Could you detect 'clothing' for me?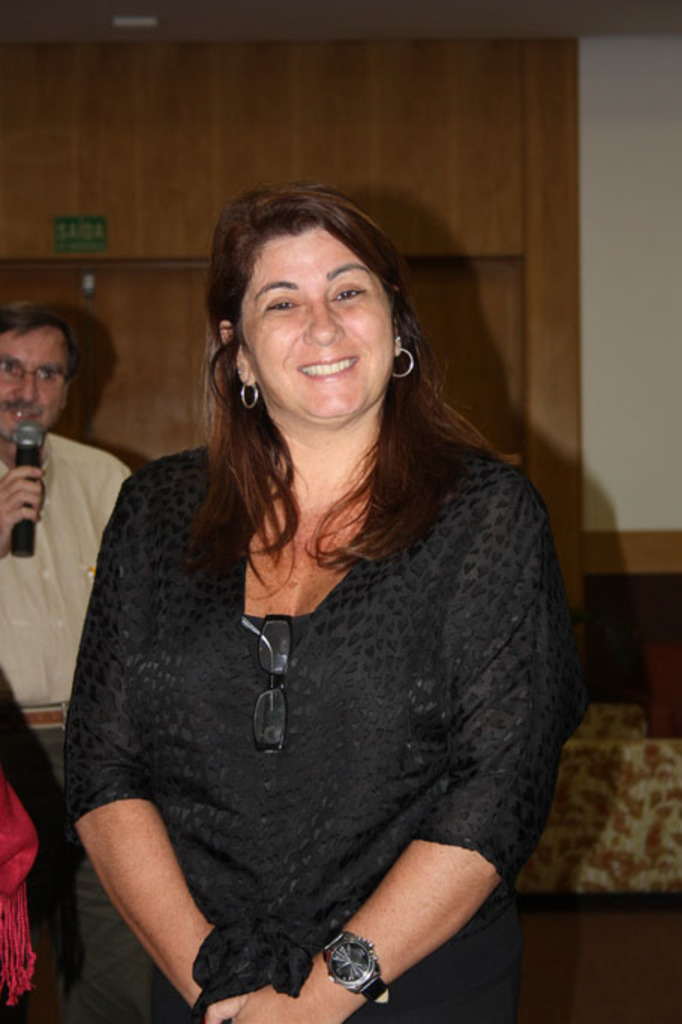
Detection result: [16,417,586,1023].
